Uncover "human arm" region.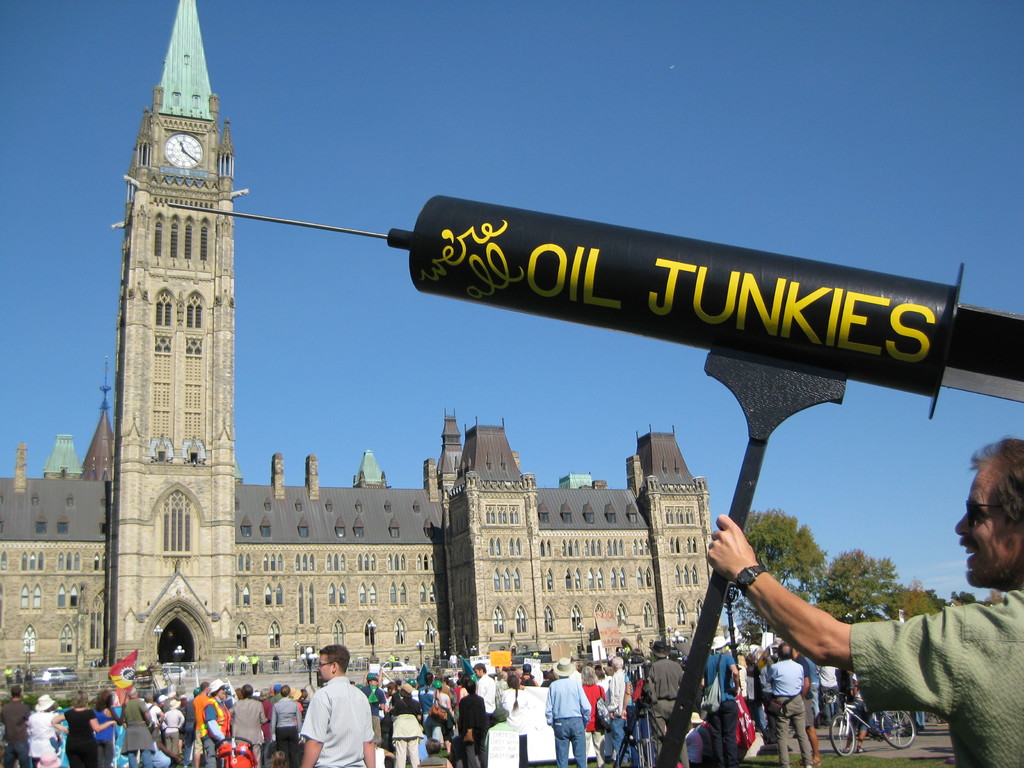
Uncovered: BBox(48, 712, 73, 739).
